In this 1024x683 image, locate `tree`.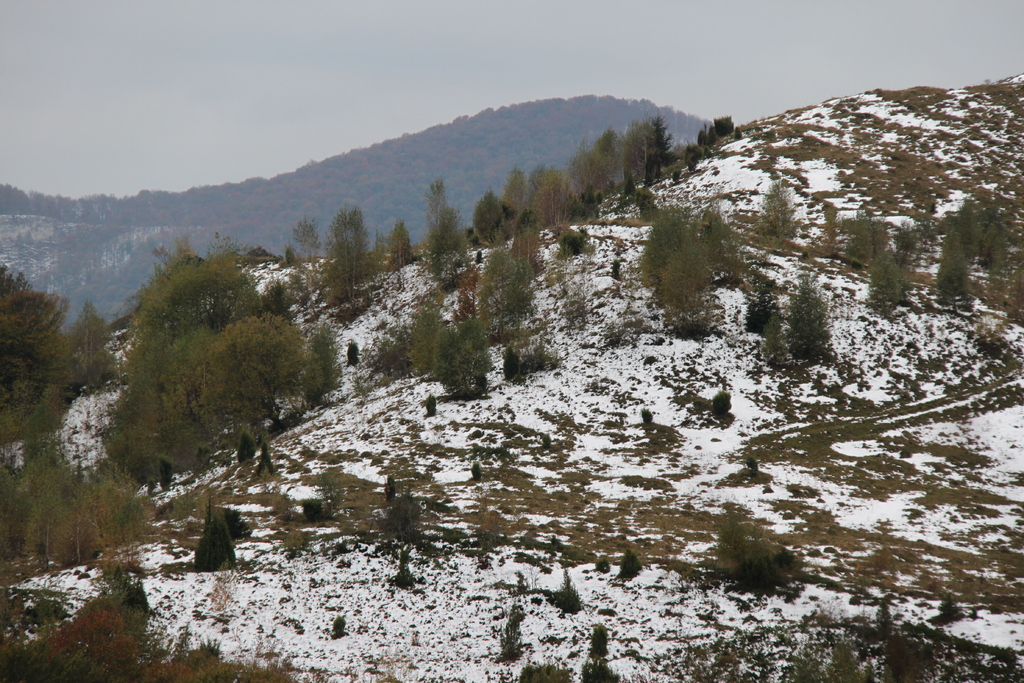
Bounding box: box=[649, 115, 692, 183].
